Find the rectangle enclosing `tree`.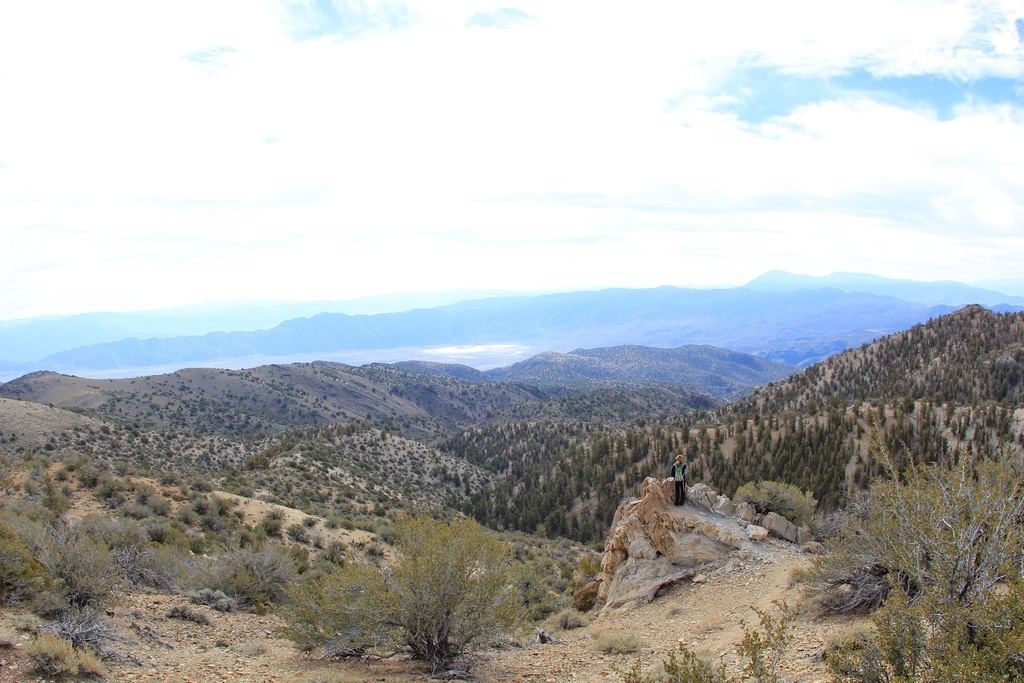
rect(543, 509, 568, 540).
